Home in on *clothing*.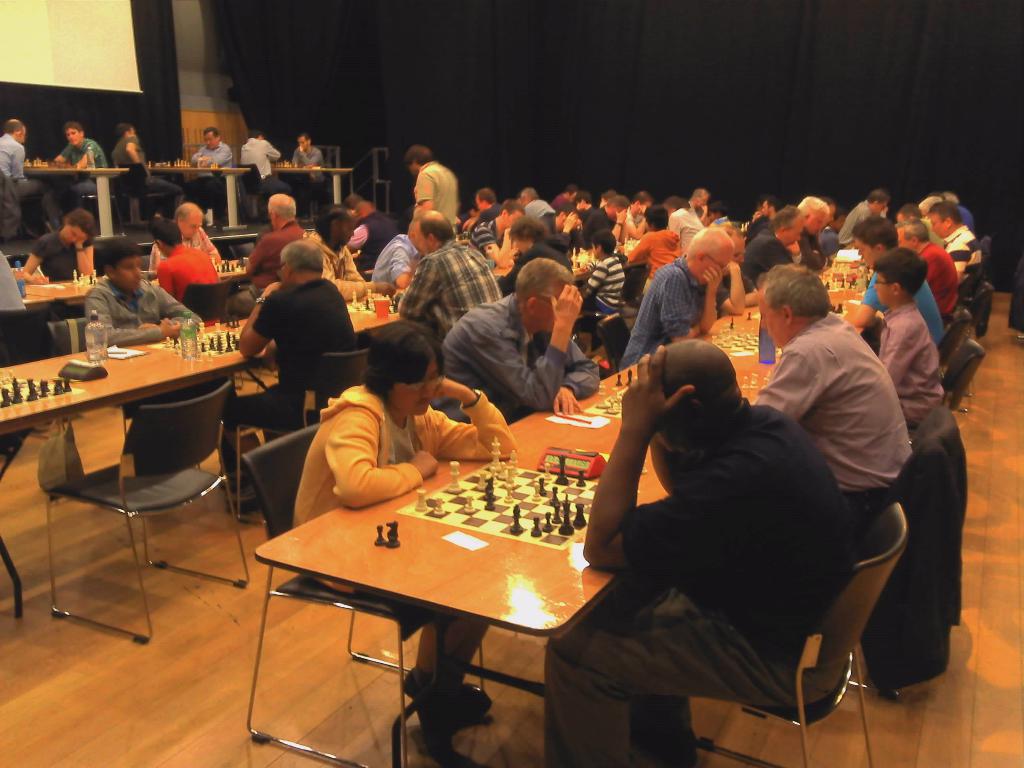
Homed in at [x1=748, y1=289, x2=920, y2=529].
